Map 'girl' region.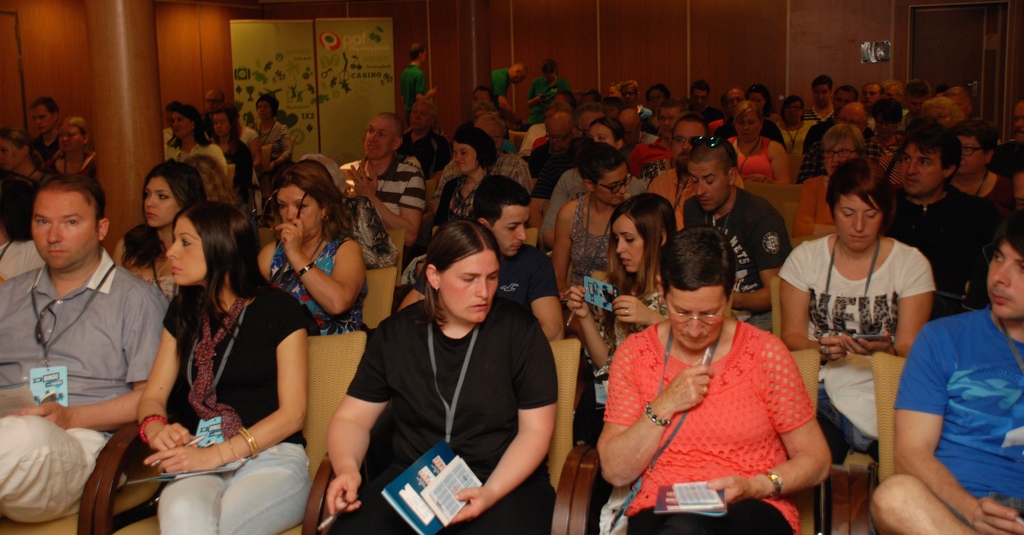
Mapped to crop(0, 131, 47, 198).
